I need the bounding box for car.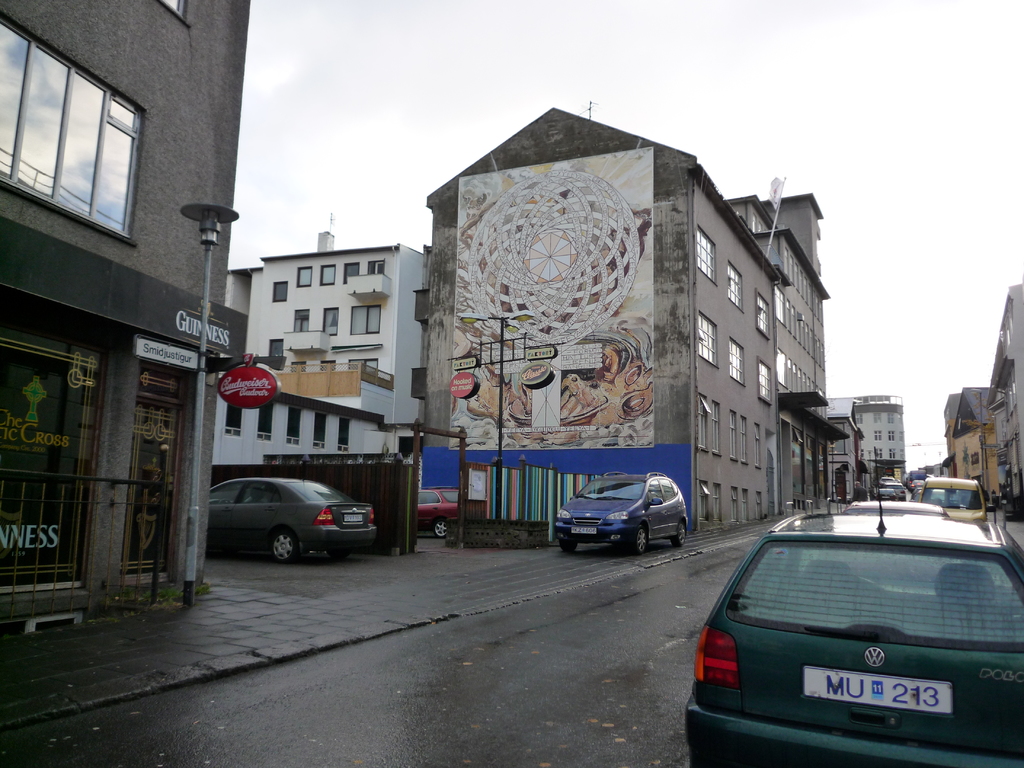
Here it is: 554 467 683 555.
